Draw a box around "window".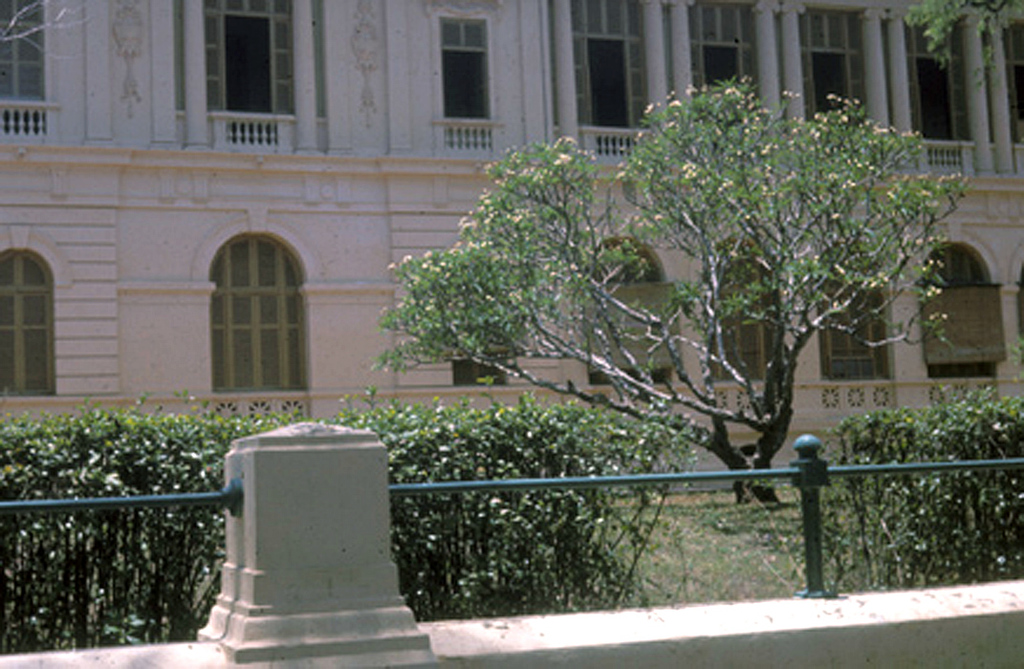
(796, 0, 866, 144).
